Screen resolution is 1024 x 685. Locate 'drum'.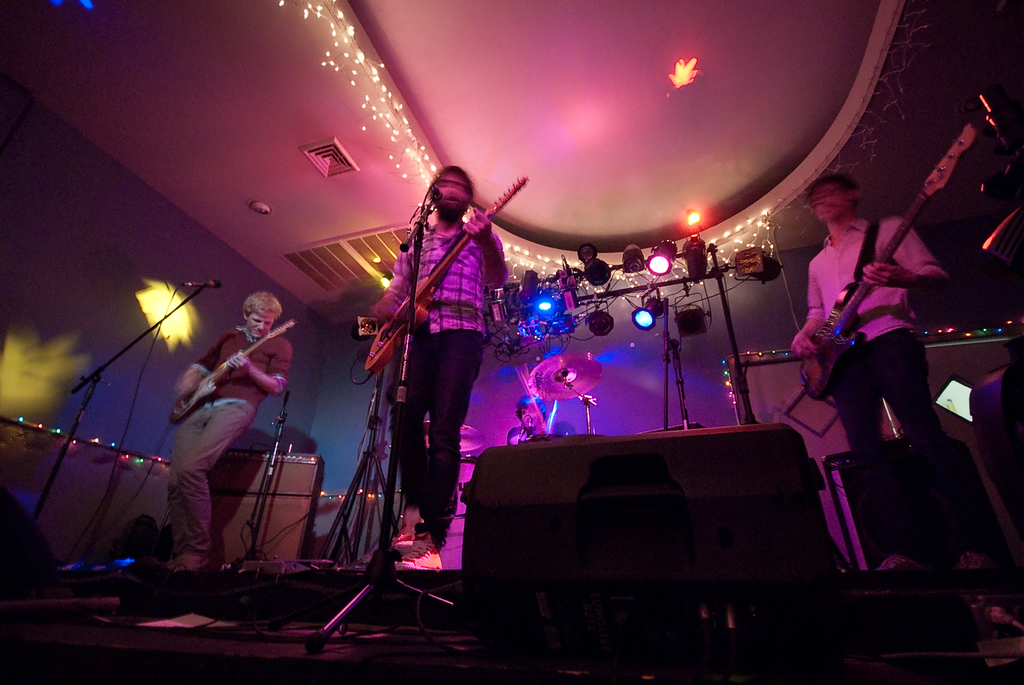
<bbox>441, 458, 474, 568</bbox>.
